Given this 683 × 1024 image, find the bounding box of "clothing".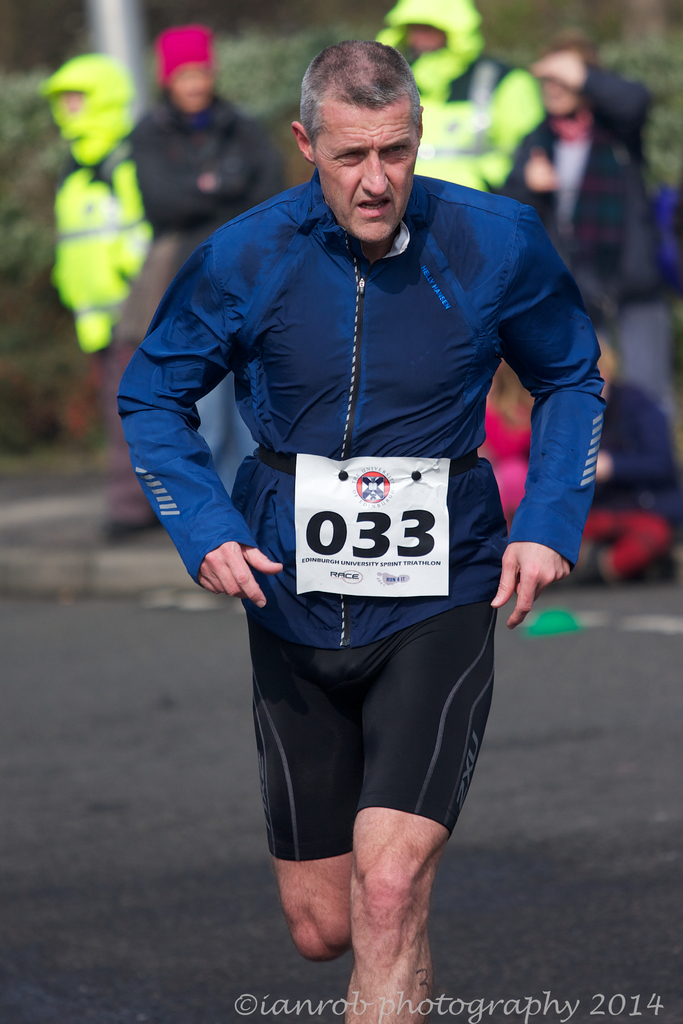
rect(45, 134, 172, 364).
